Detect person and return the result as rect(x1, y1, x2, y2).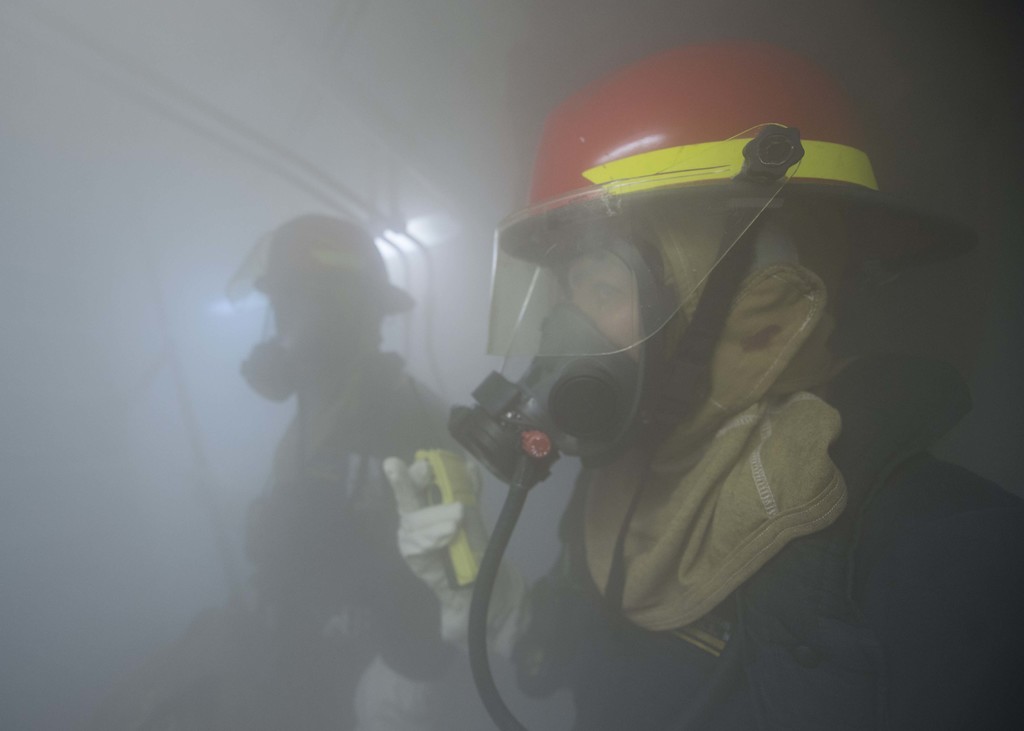
rect(204, 199, 462, 675).
